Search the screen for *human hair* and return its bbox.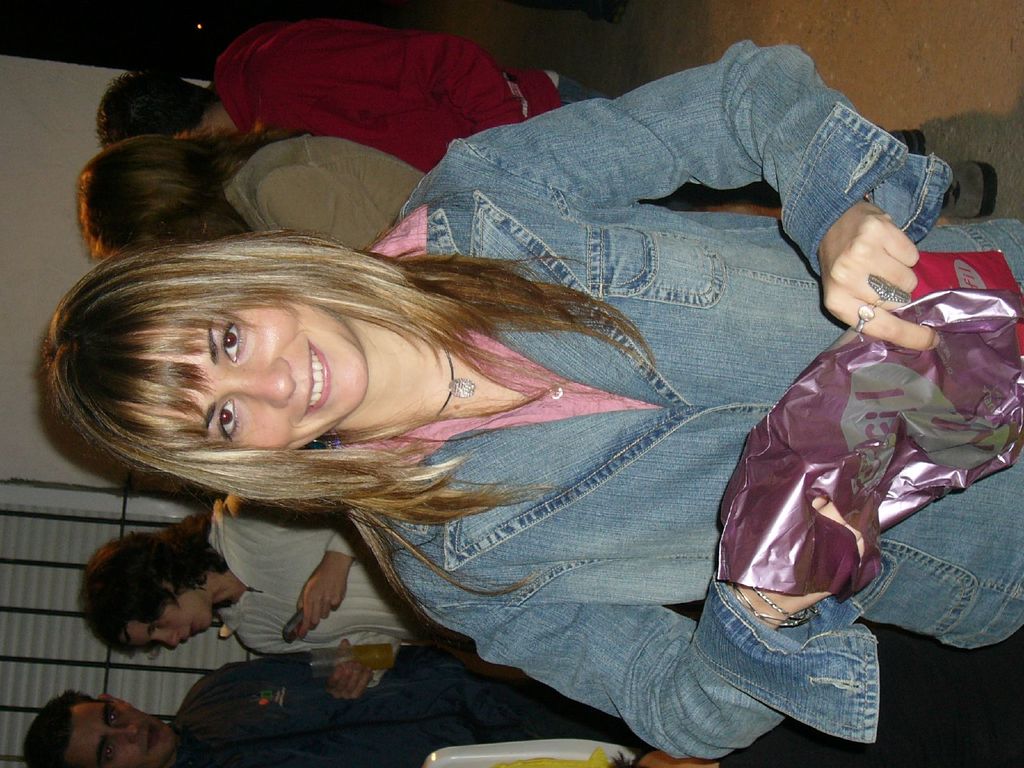
Found: (95, 72, 209, 135).
